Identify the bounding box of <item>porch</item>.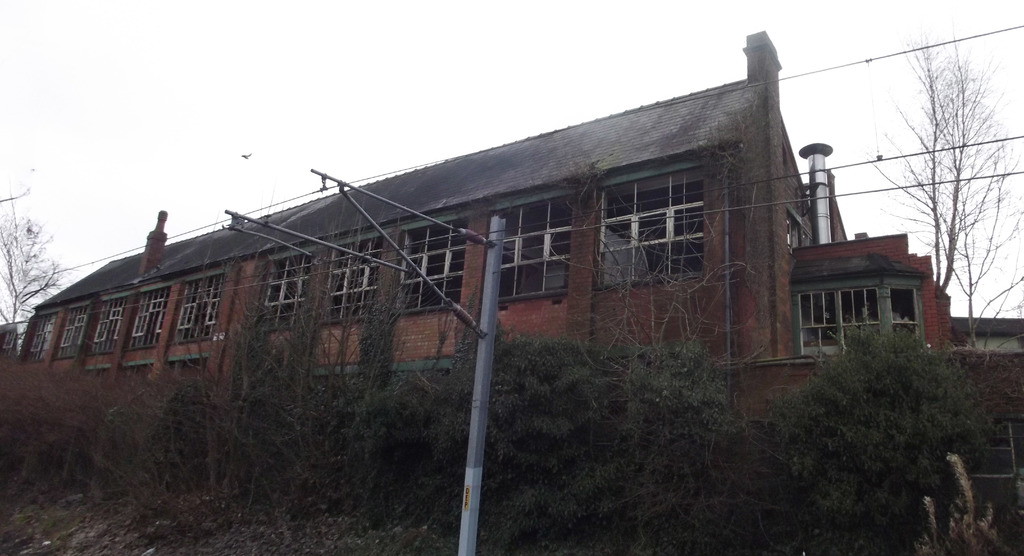
497, 203, 571, 298.
